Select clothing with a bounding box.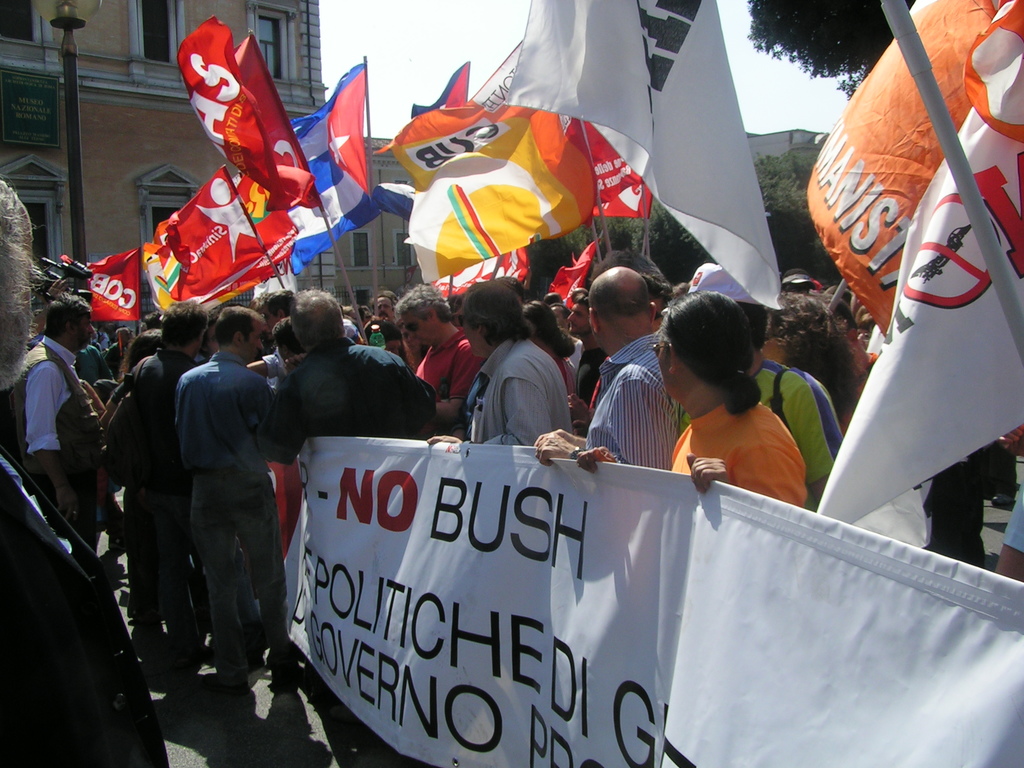
[104, 355, 195, 664].
